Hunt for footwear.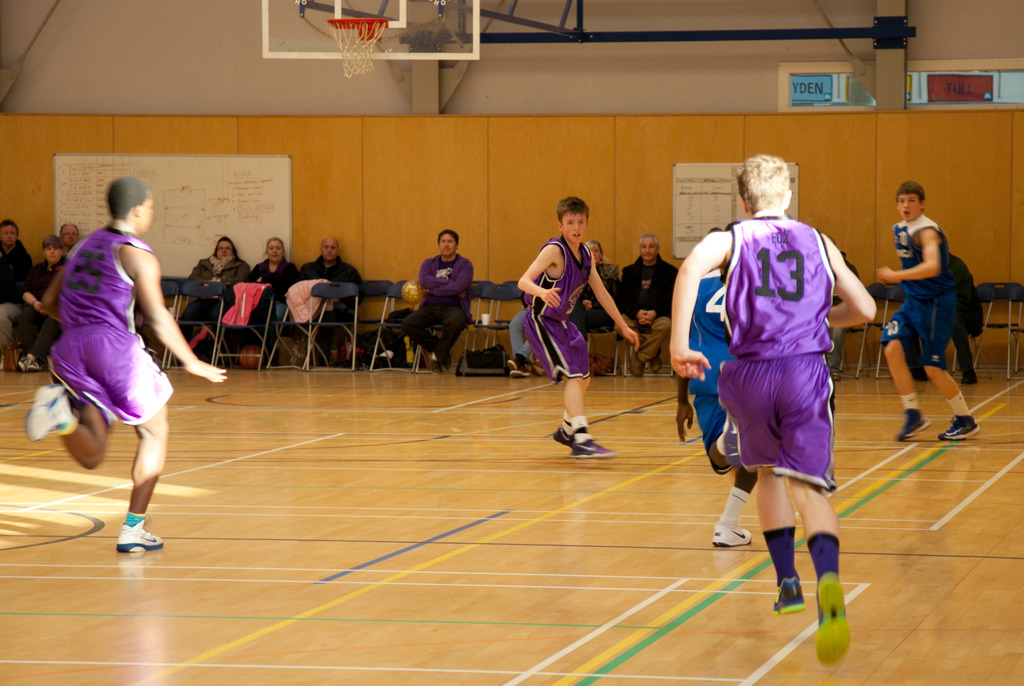
Hunted down at [117,517,166,553].
